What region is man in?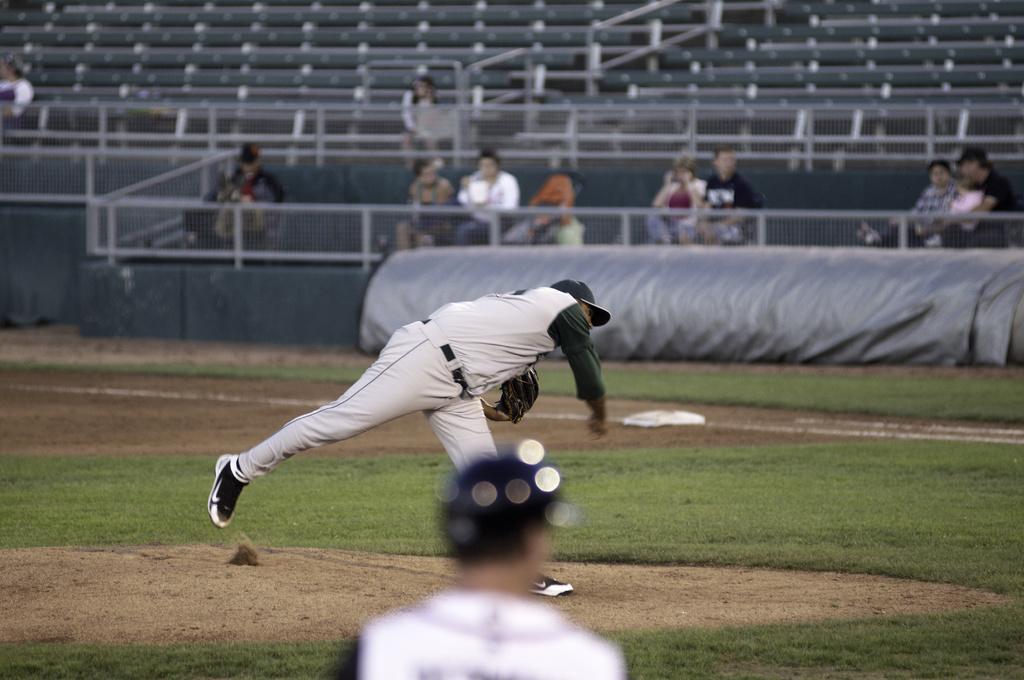
930, 145, 1021, 249.
